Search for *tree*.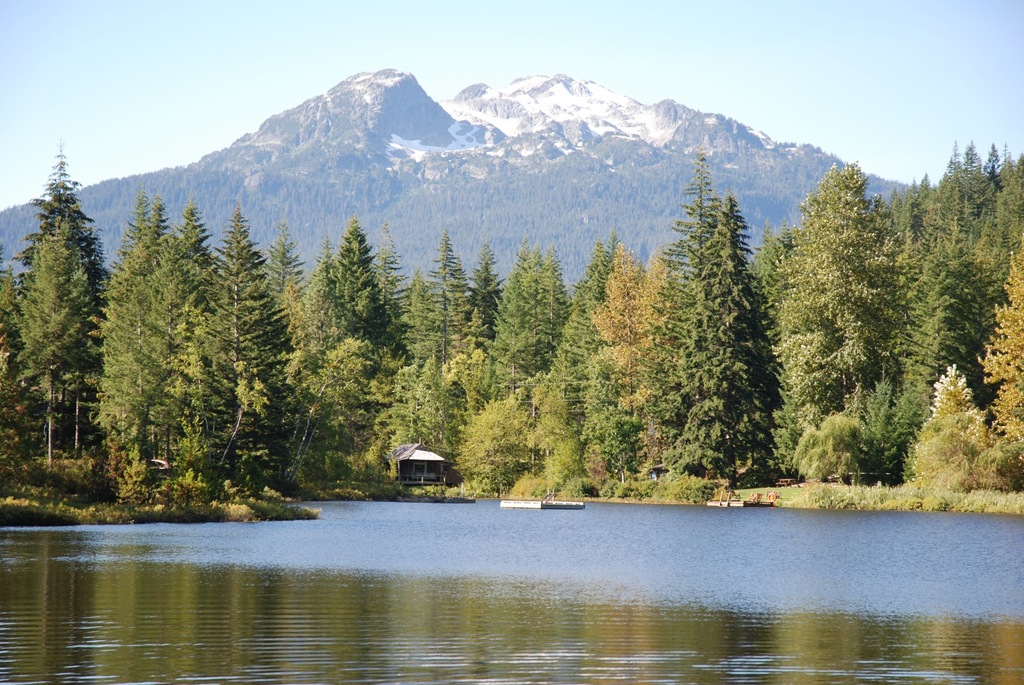
Found at 745, 143, 897, 490.
